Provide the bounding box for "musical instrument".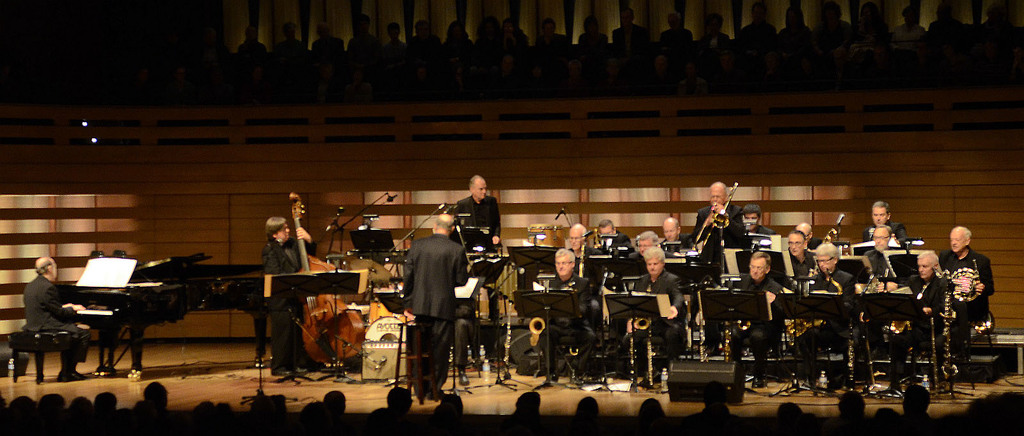
region(570, 227, 594, 295).
